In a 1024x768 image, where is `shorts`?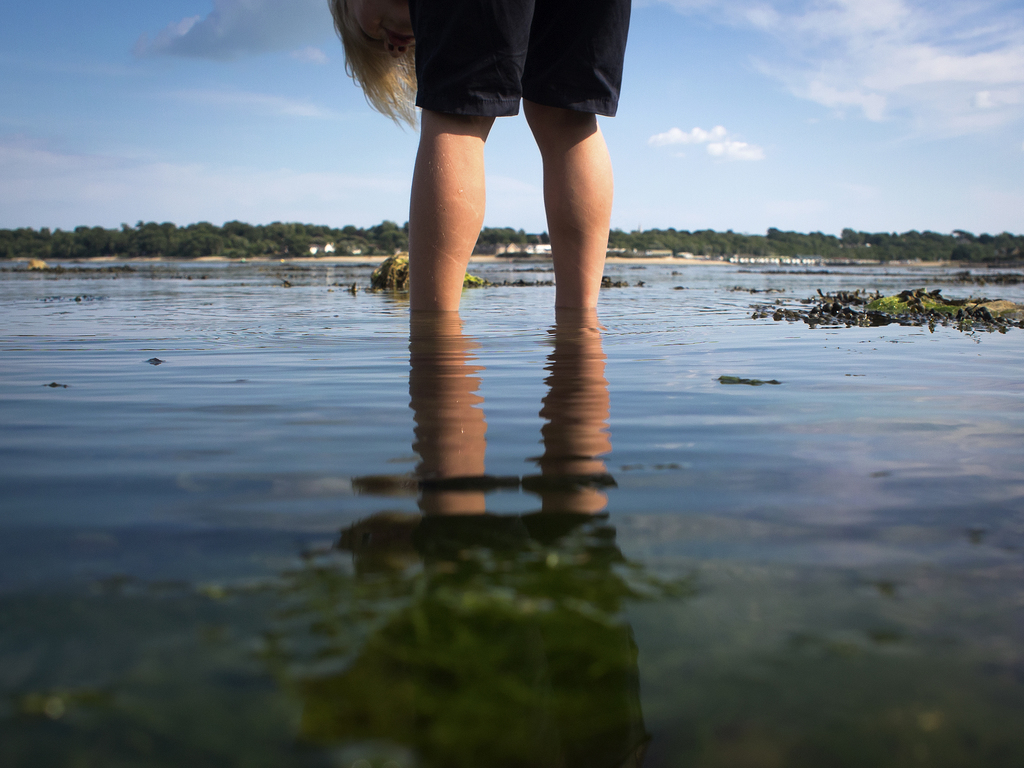
select_region(382, 18, 643, 124).
